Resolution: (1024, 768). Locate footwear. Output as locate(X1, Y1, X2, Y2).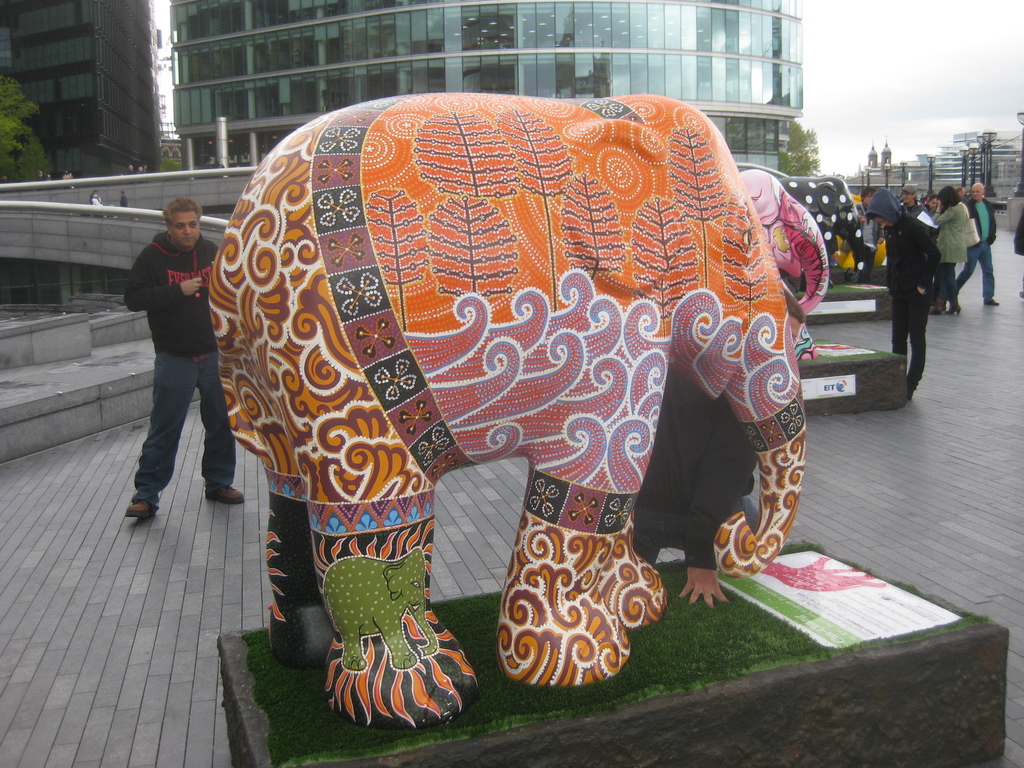
locate(932, 289, 948, 314).
